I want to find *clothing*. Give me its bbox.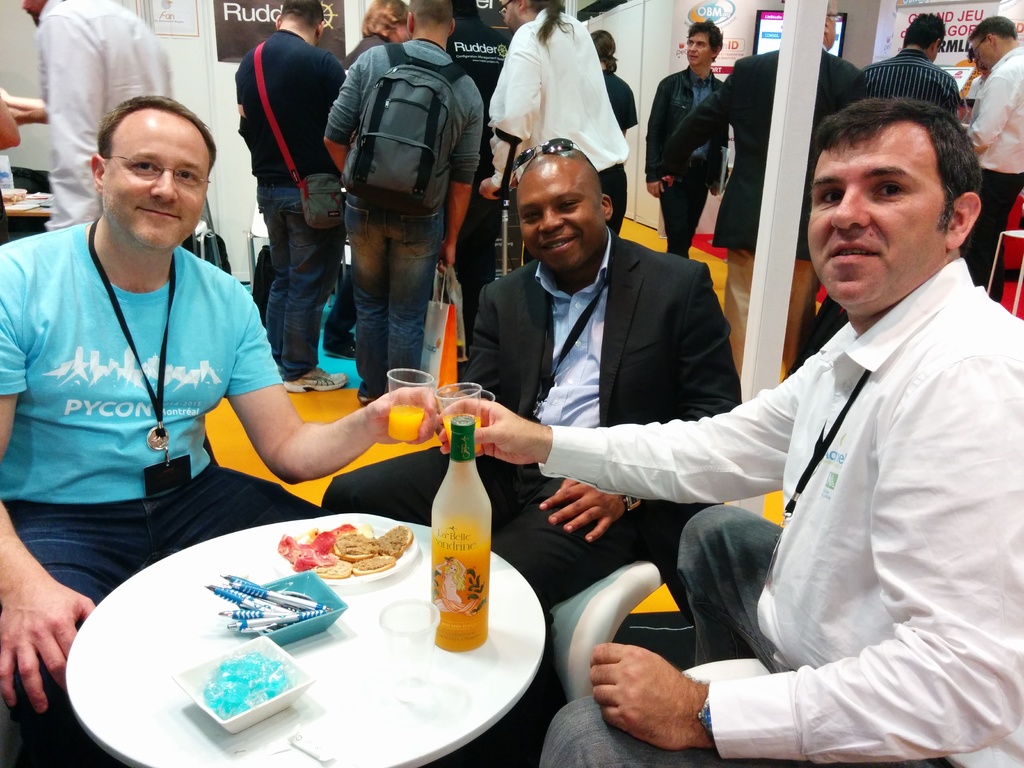
37,0,169,228.
